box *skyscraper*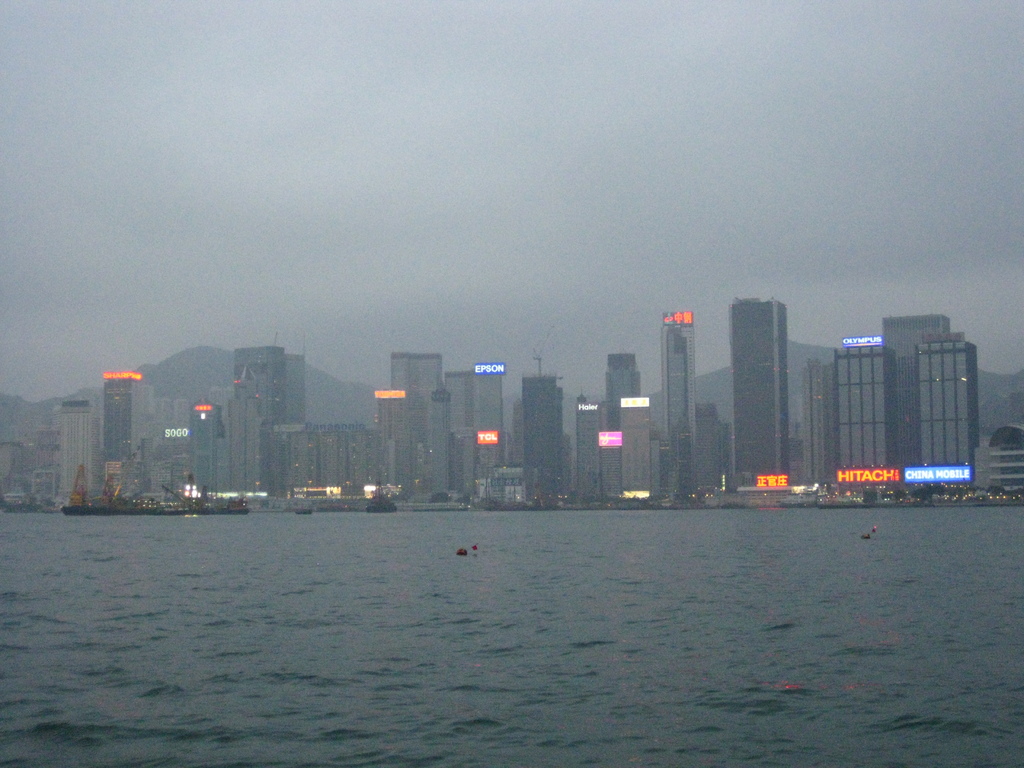
429,363,509,500
